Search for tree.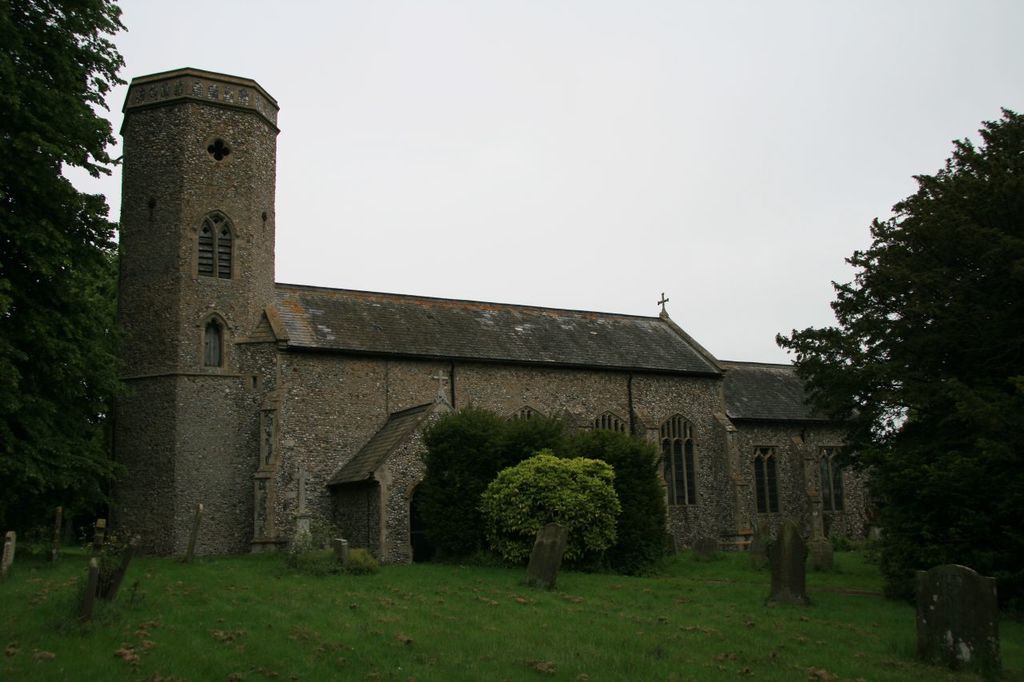
Found at (798, 105, 1002, 606).
